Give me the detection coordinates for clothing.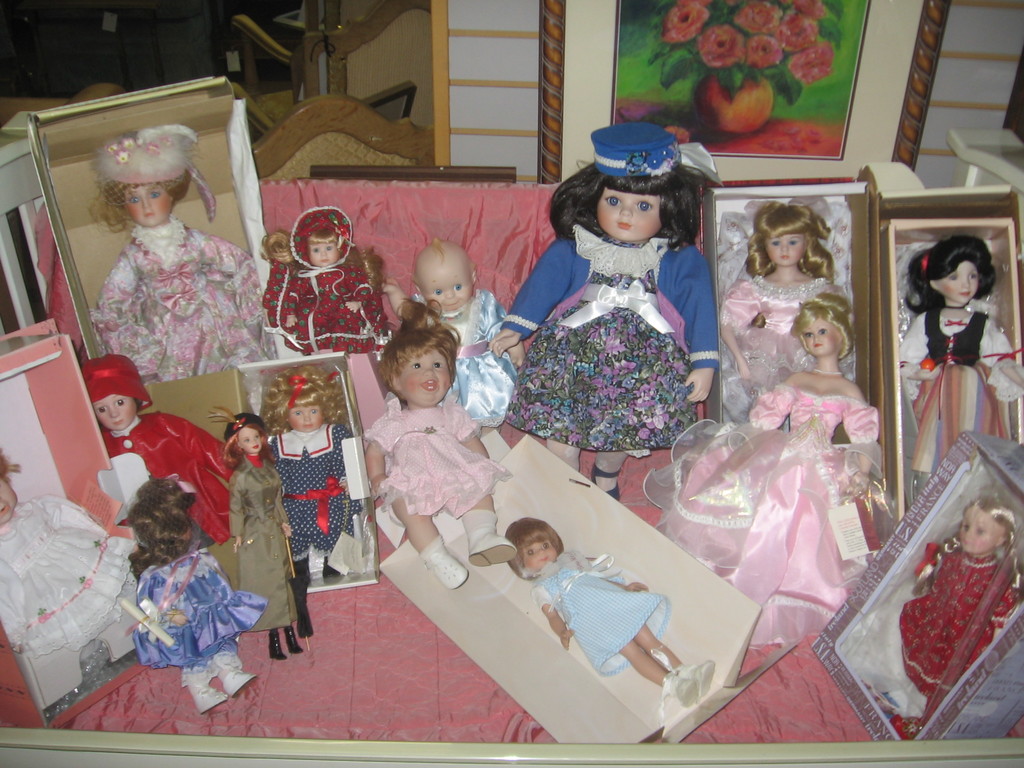
BBox(83, 221, 270, 389).
